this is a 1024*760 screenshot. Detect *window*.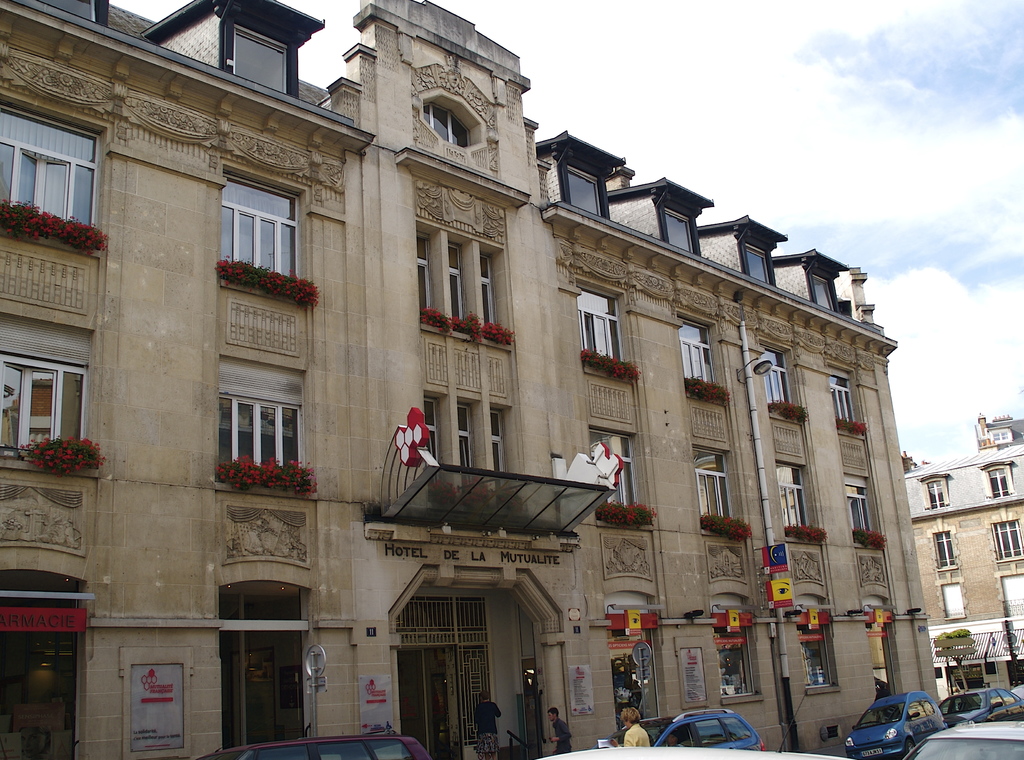
{"left": 492, "top": 413, "right": 506, "bottom": 469}.
